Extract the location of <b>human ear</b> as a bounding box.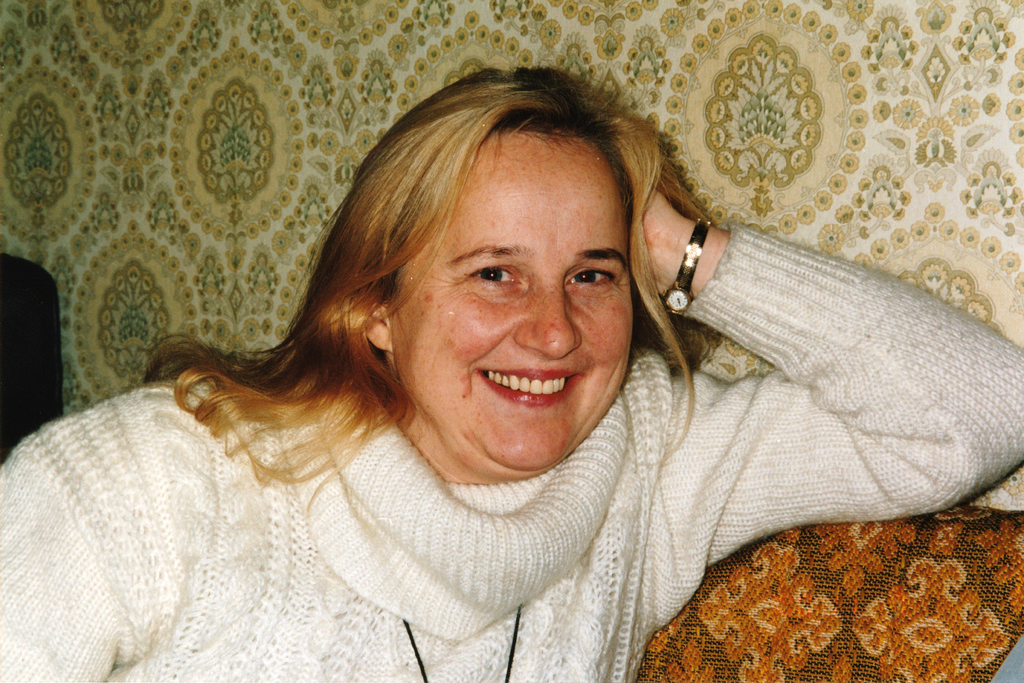
Rect(364, 299, 401, 354).
